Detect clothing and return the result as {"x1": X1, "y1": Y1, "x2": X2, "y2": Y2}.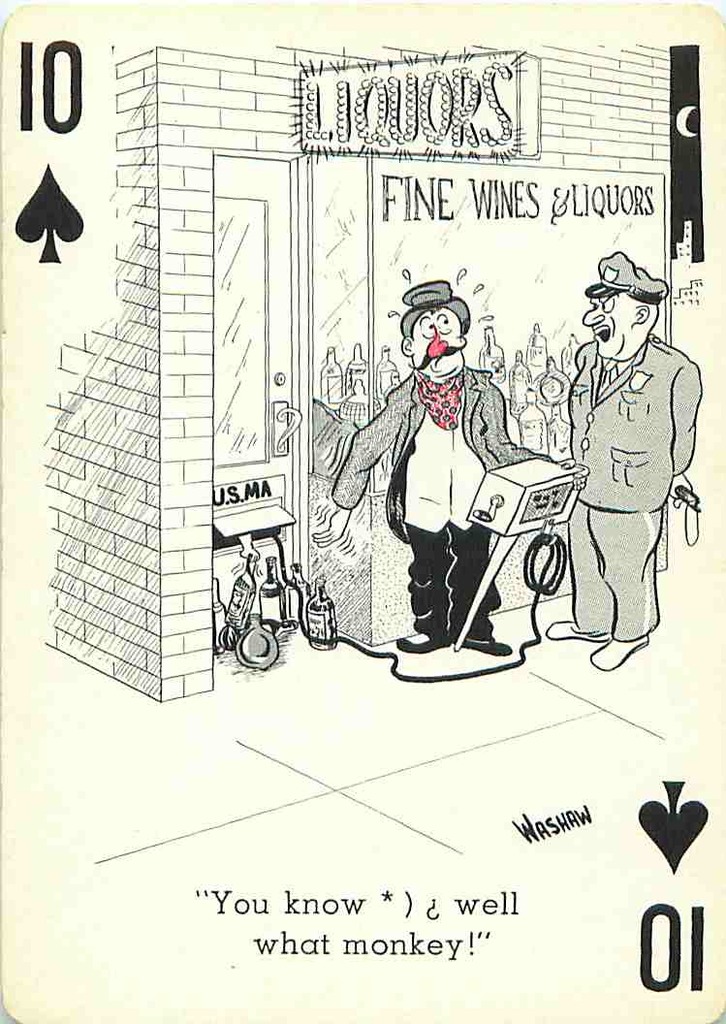
{"x1": 330, "y1": 347, "x2": 505, "y2": 650}.
